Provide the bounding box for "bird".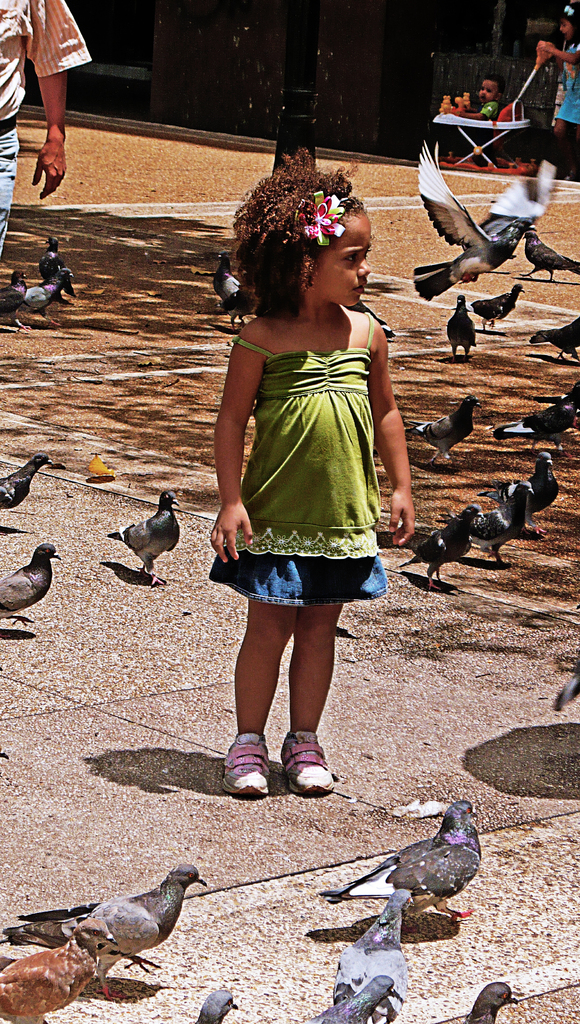
[x1=477, y1=485, x2=533, y2=567].
